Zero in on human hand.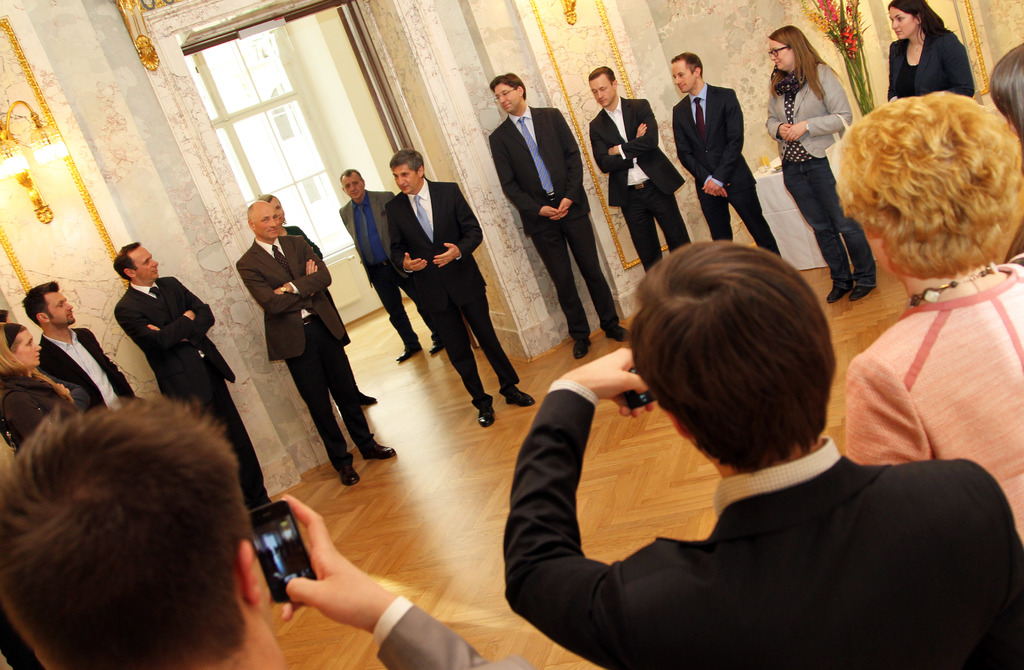
Zeroed in: pyautogui.locateOnScreen(306, 257, 321, 276).
